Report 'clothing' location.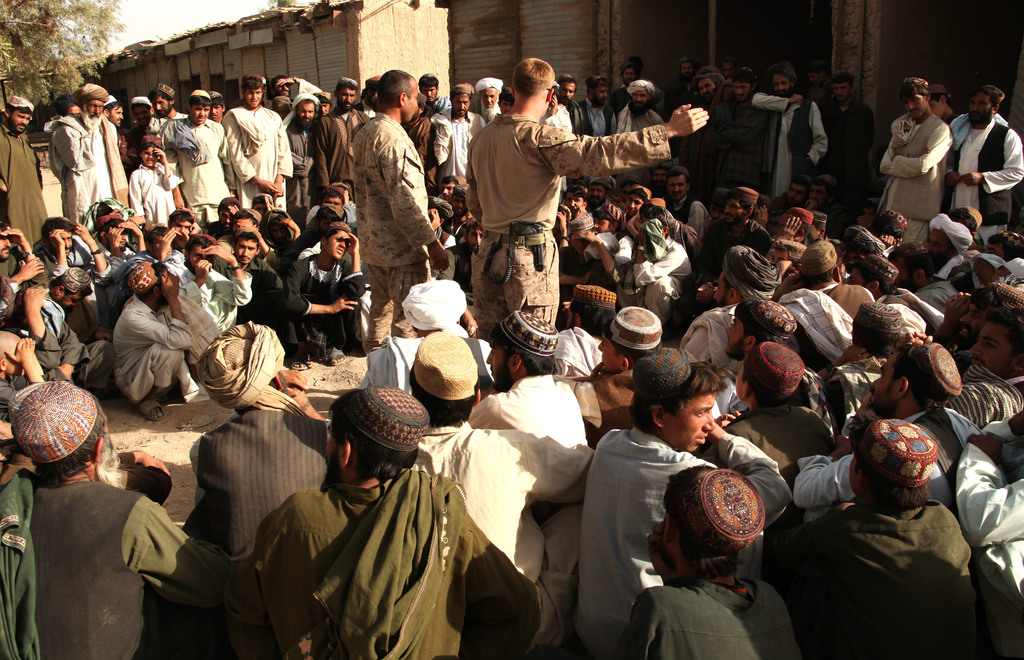
Report: <region>221, 99, 286, 213</region>.
